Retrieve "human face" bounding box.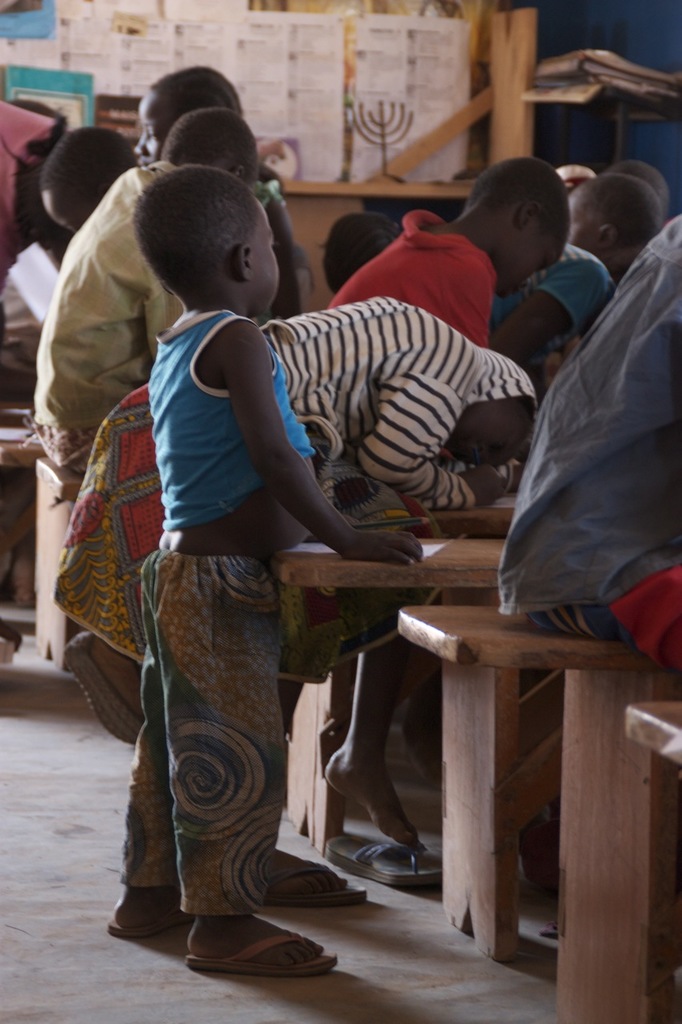
Bounding box: bbox=[127, 105, 178, 166].
